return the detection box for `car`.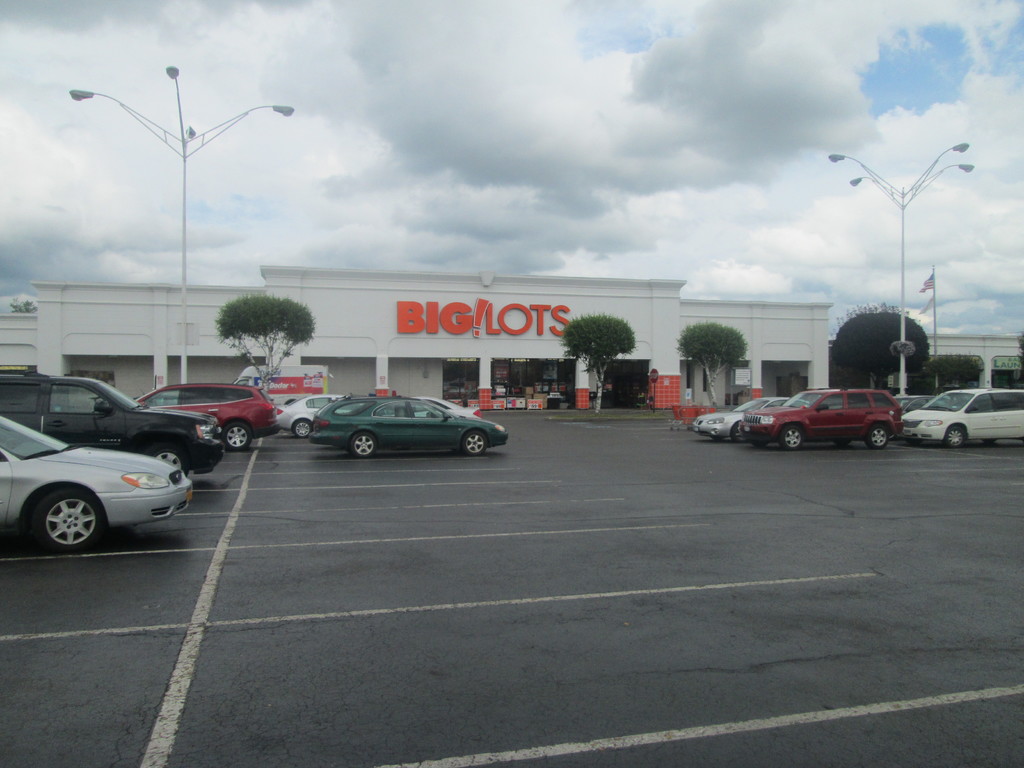
(893,396,932,408).
